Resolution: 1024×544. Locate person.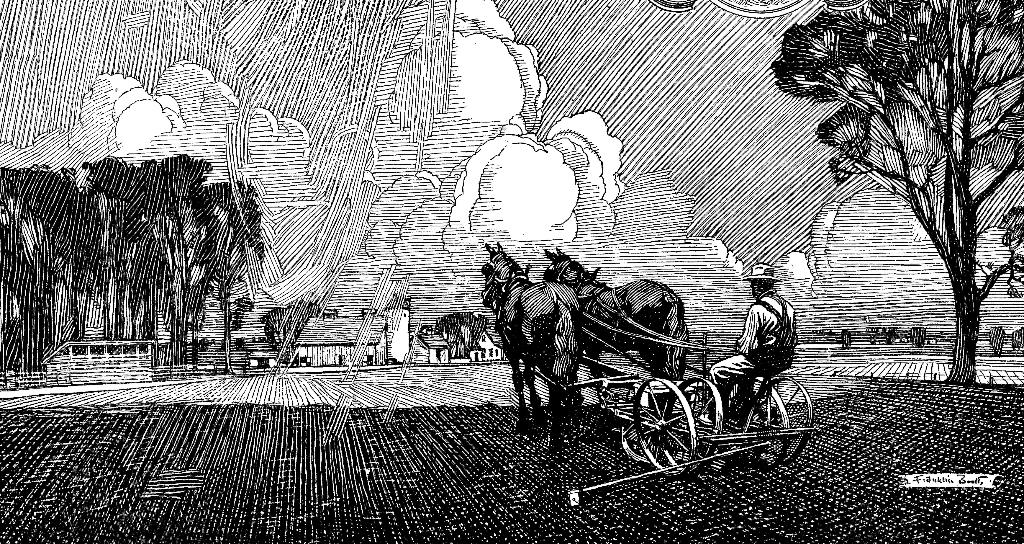
(left=694, top=237, right=811, bottom=451).
